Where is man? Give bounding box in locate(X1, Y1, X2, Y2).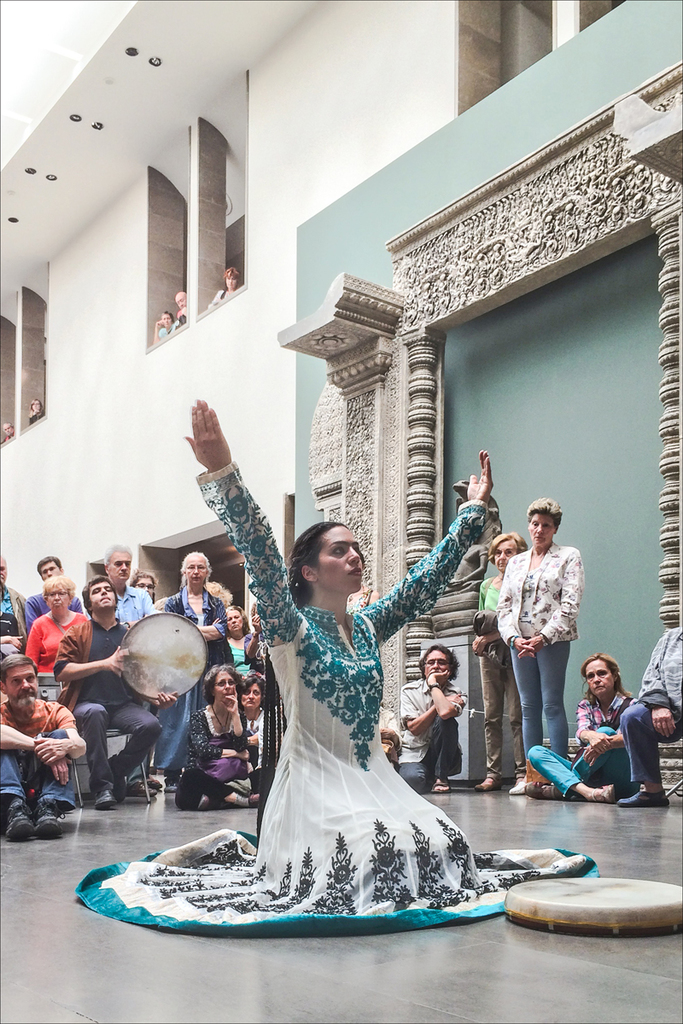
locate(610, 625, 682, 815).
